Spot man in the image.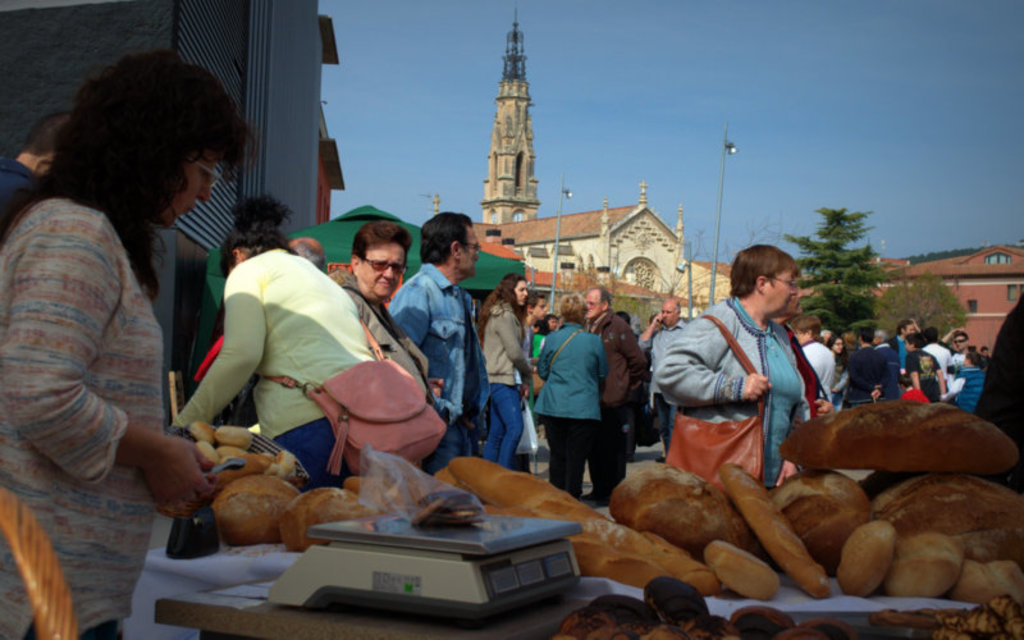
man found at 844,329,886,408.
